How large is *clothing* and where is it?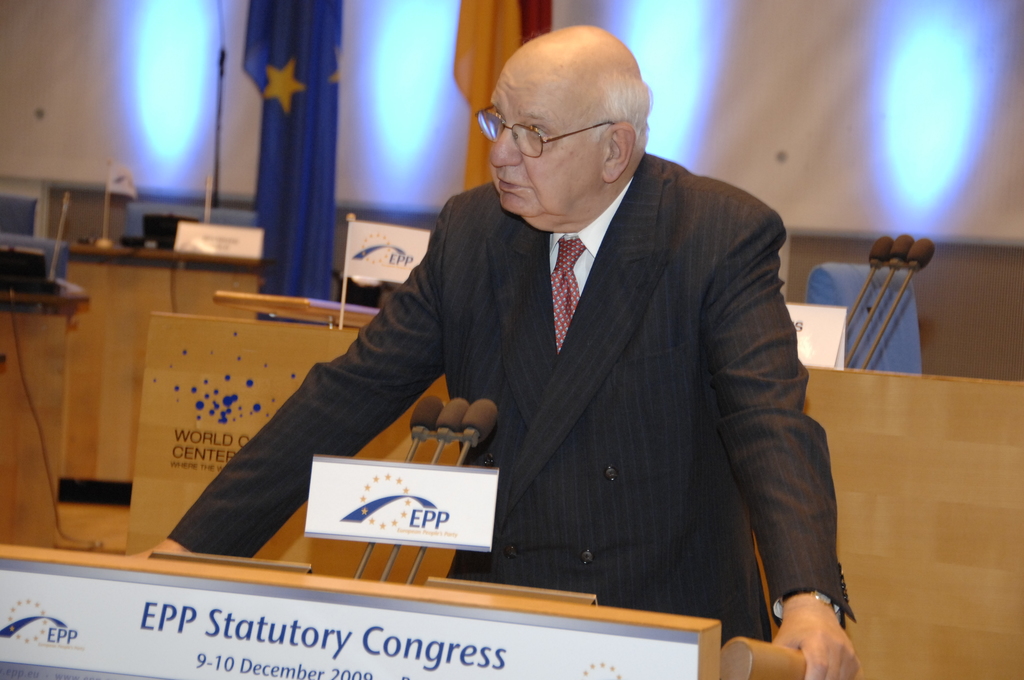
Bounding box: region(184, 116, 785, 645).
